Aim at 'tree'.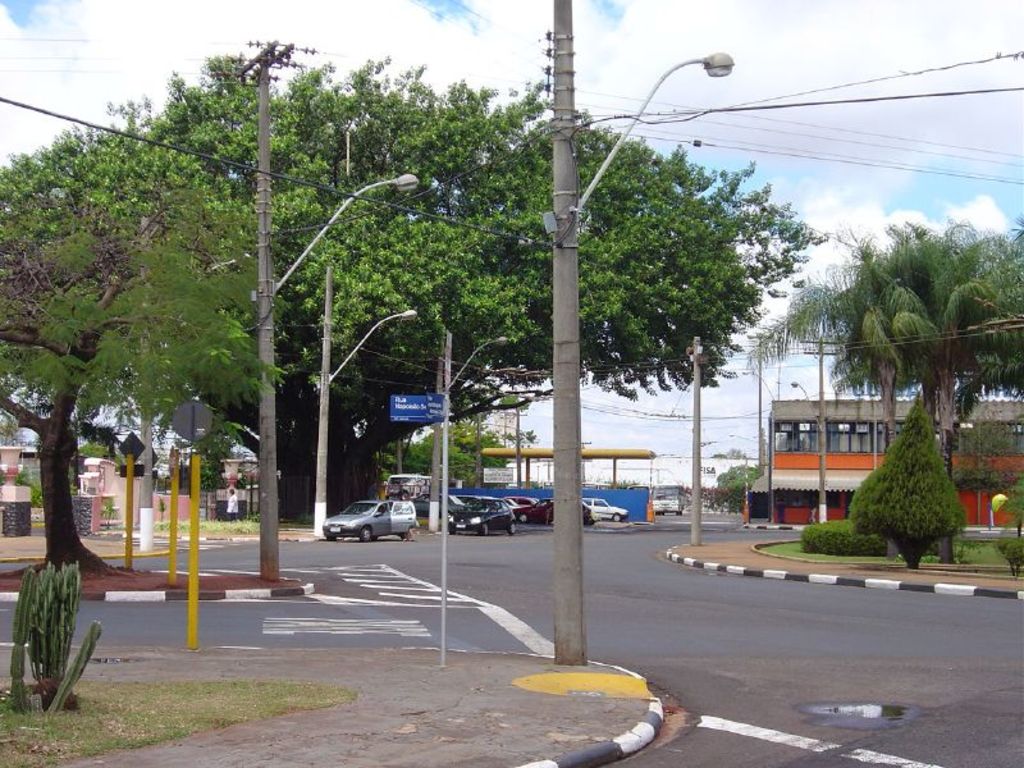
Aimed at 0,192,293,581.
